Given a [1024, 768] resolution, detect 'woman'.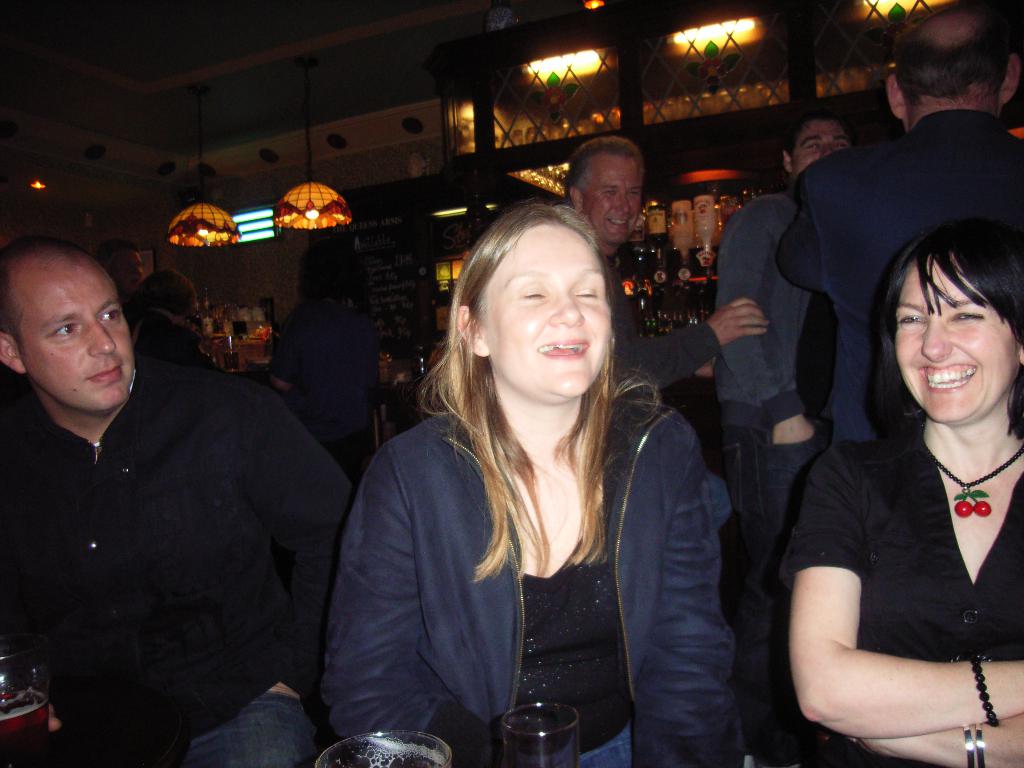
784/223/1023/767.
